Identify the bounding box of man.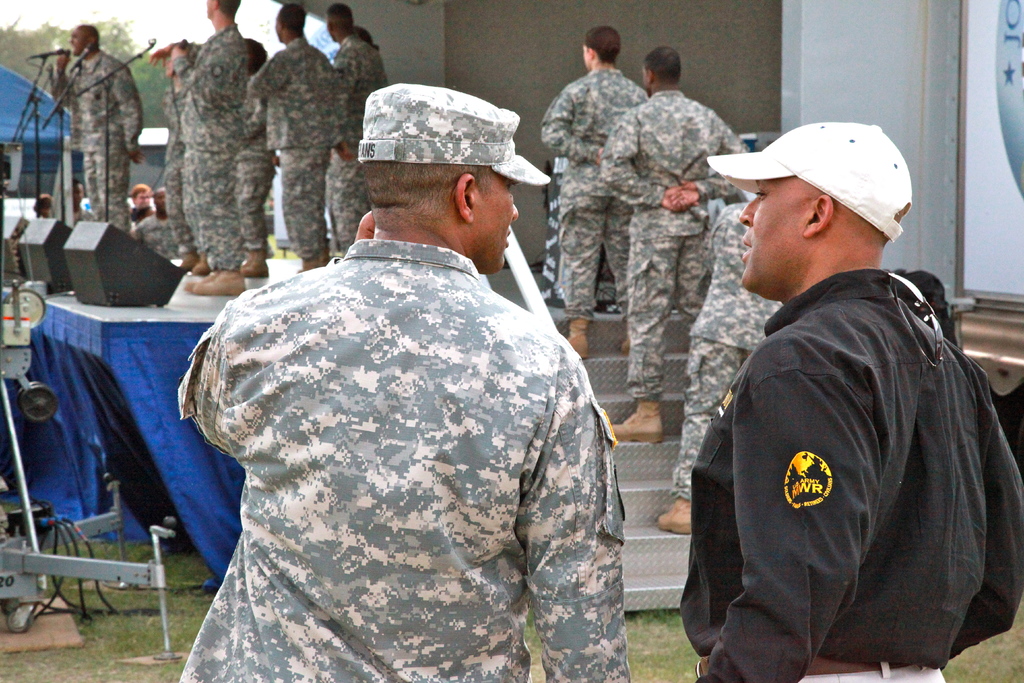
bbox(52, 23, 147, 235).
